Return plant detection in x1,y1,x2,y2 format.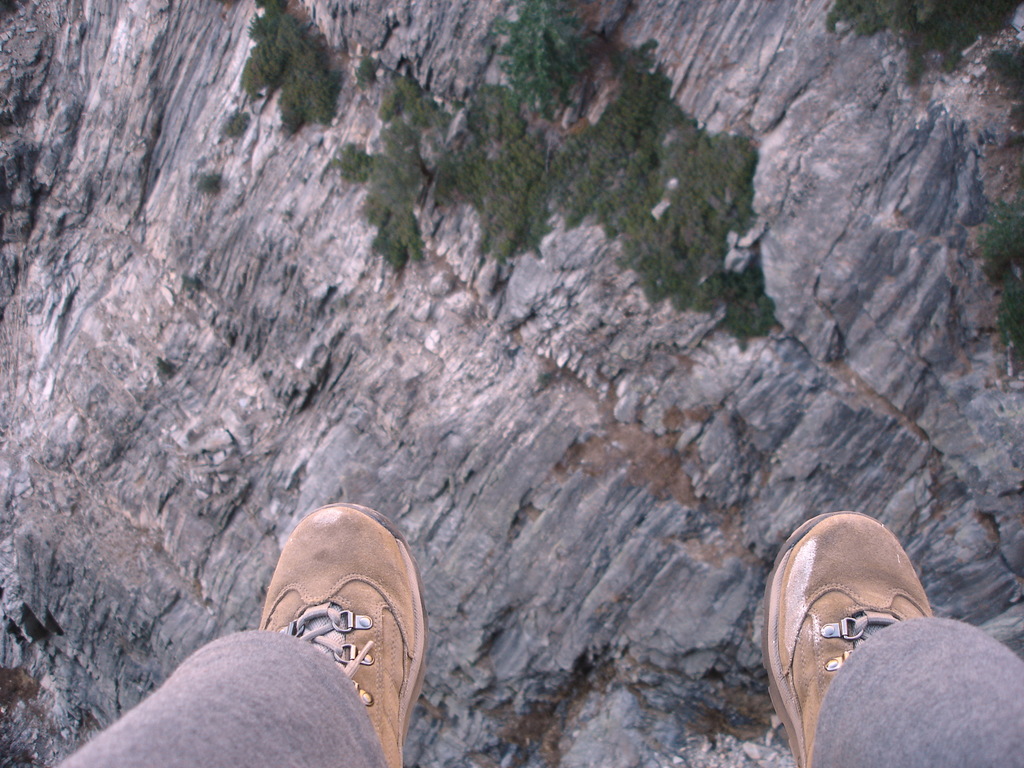
329,135,369,189.
